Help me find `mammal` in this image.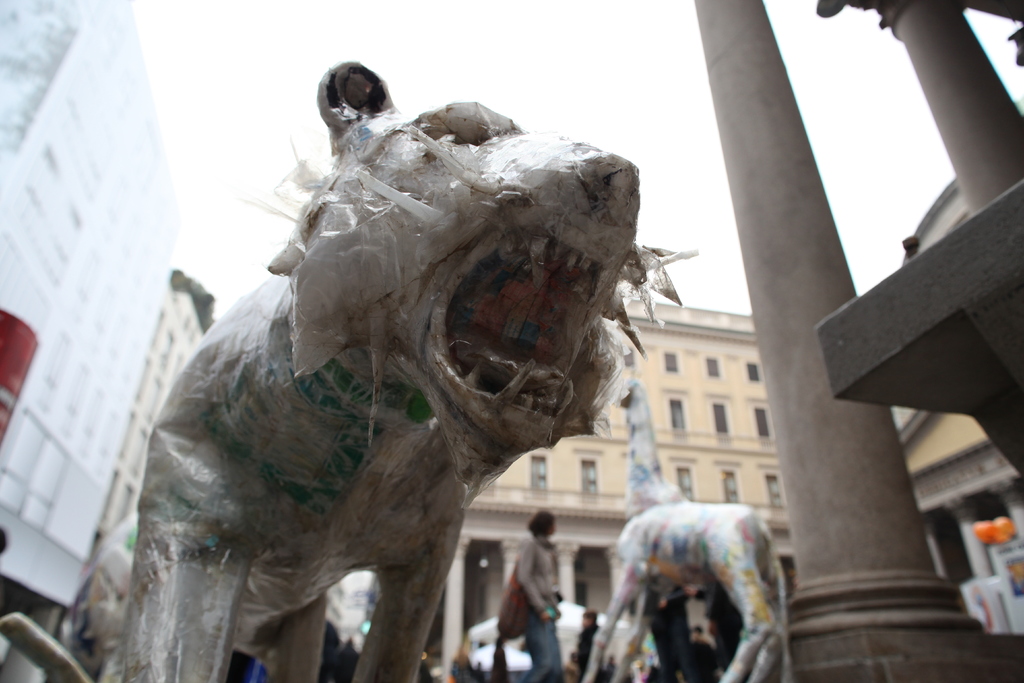
Found it: (678,624,727,682).
